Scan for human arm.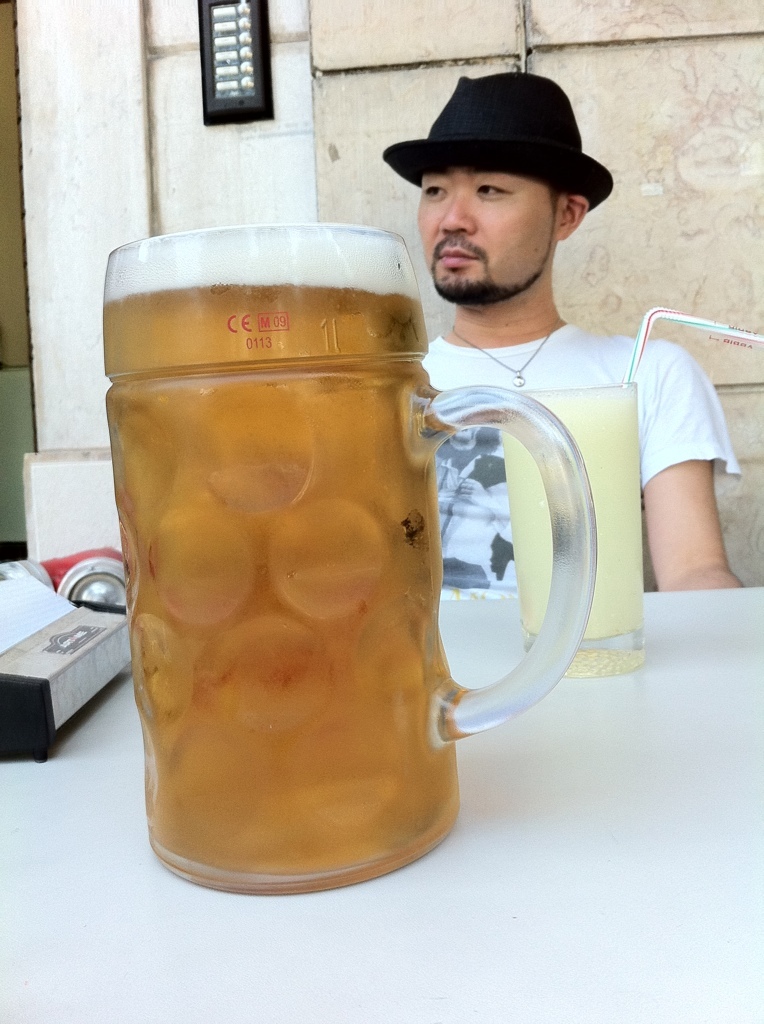
Scan result: bbox=[646, 371, 748, 621].
